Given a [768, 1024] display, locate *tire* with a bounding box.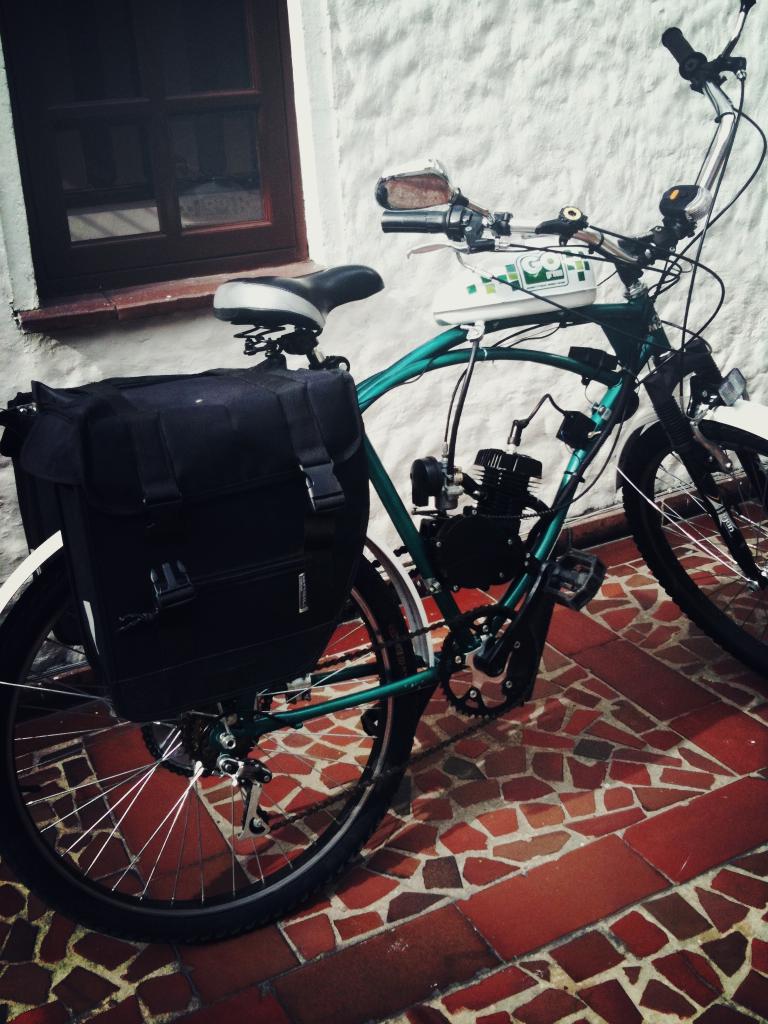
Located: 24, 593, 403, 920.
